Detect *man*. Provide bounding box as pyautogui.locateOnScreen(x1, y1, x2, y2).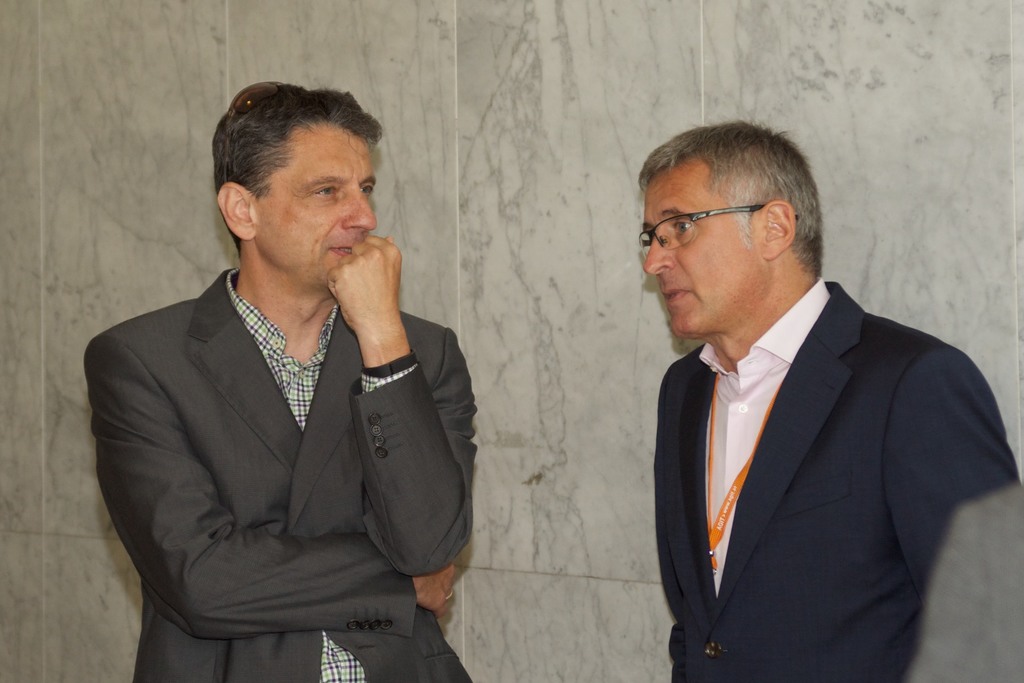
pyautogui.locateOnScreen(81, 83, 478, 682).
